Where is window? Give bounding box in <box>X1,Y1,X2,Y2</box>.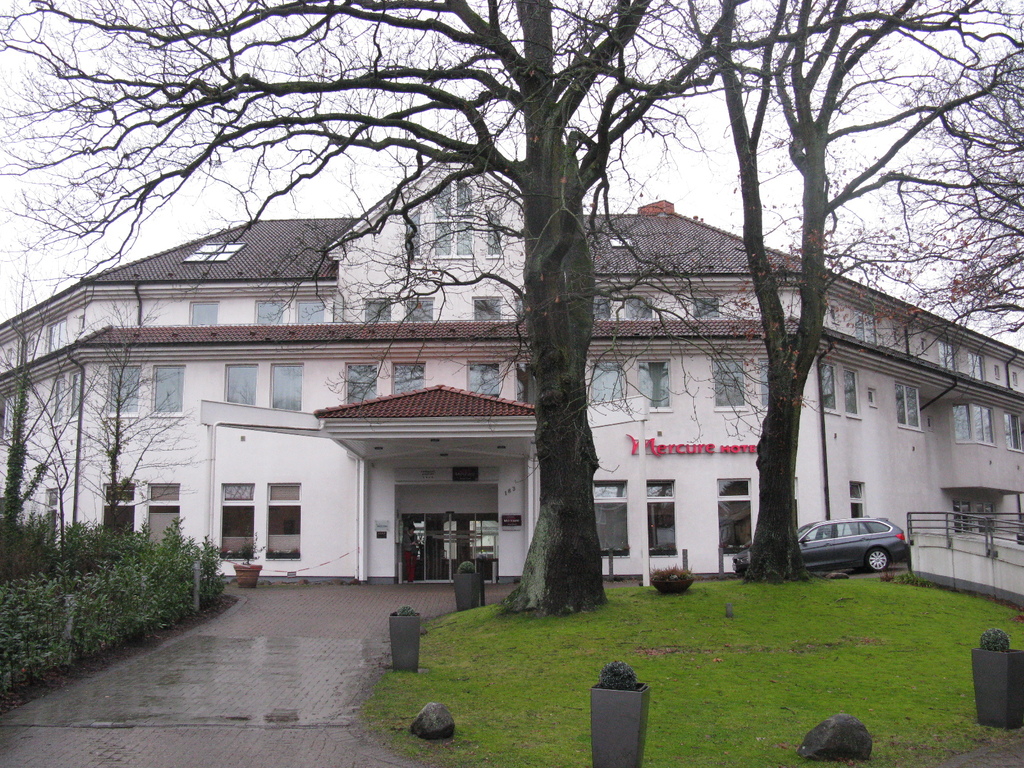
<box>269,363,304,410</box>.
